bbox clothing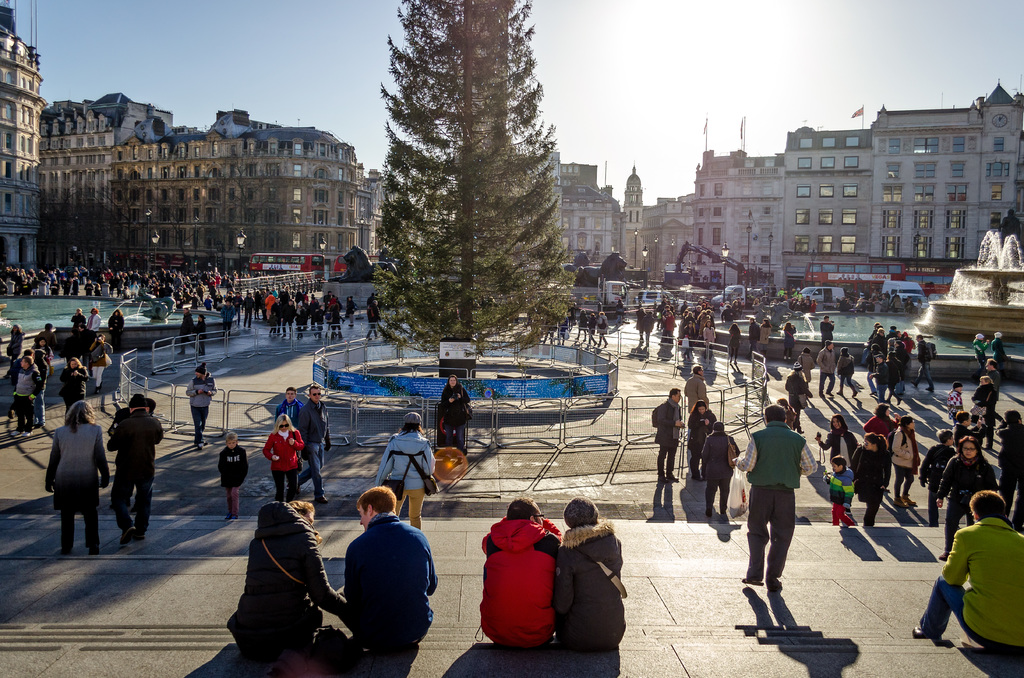
left=127, top=271, right=162, bottom=296
